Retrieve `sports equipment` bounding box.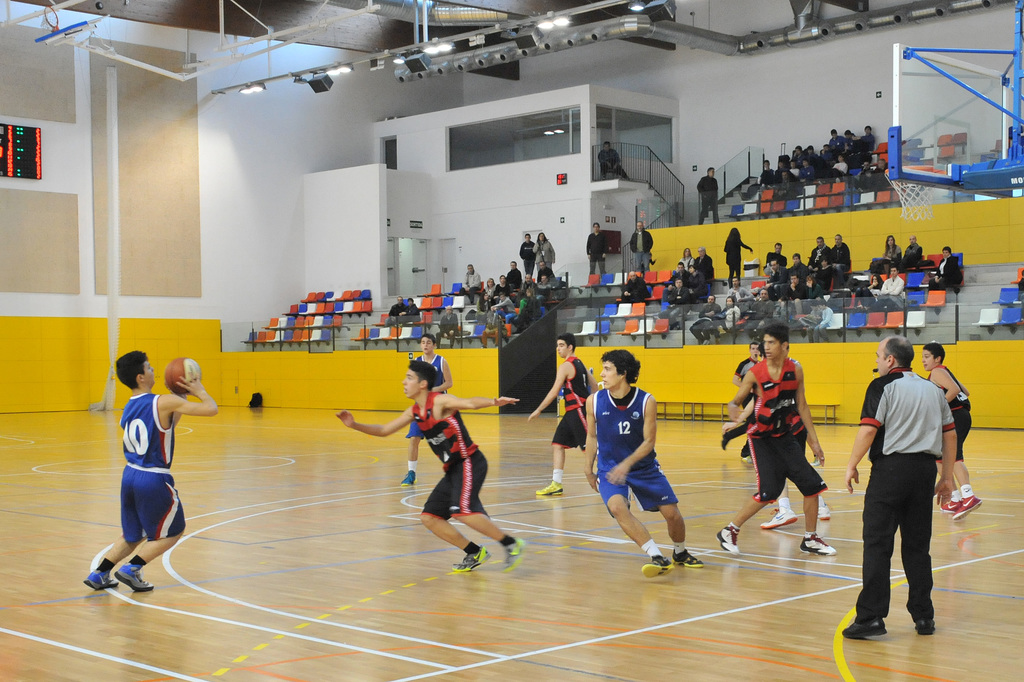
Bounding box: 452,546,491,574.
